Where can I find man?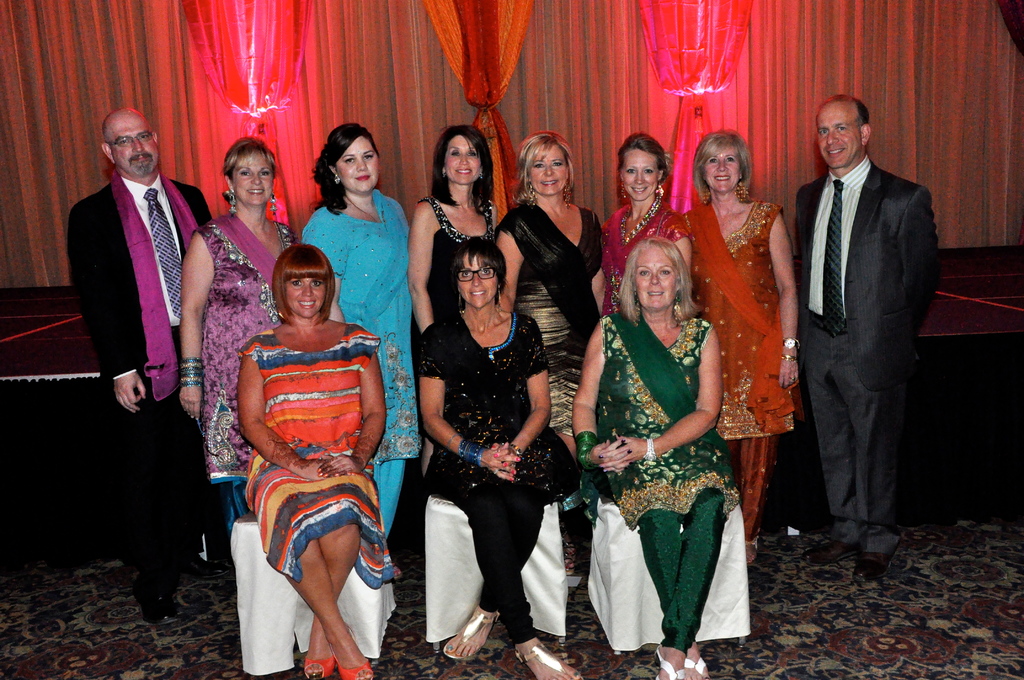
You can find it at (x1=63, y1=90, x2=204, y2=591).
